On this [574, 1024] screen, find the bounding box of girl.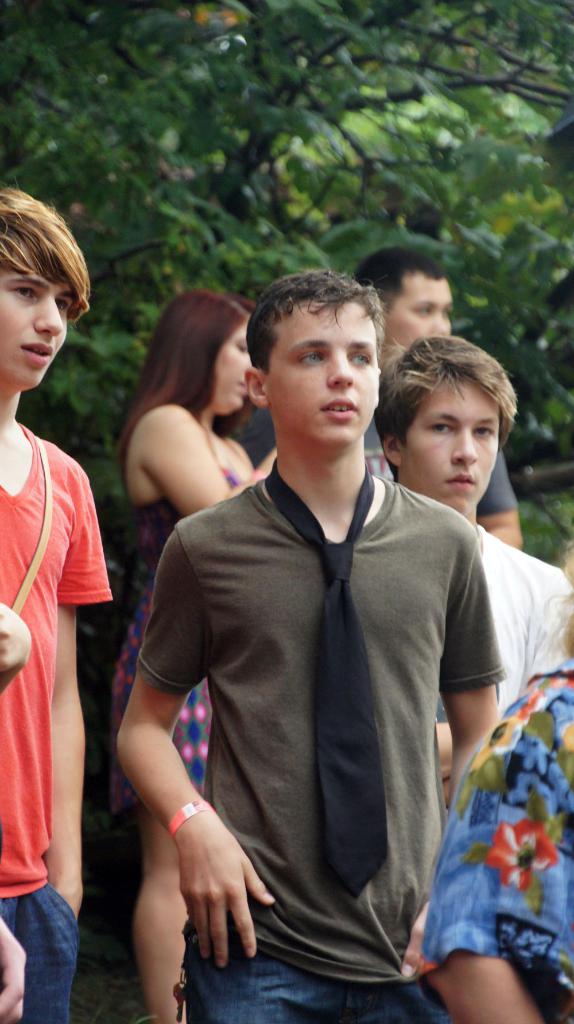
Bounding box: 118,287,267,1023.
